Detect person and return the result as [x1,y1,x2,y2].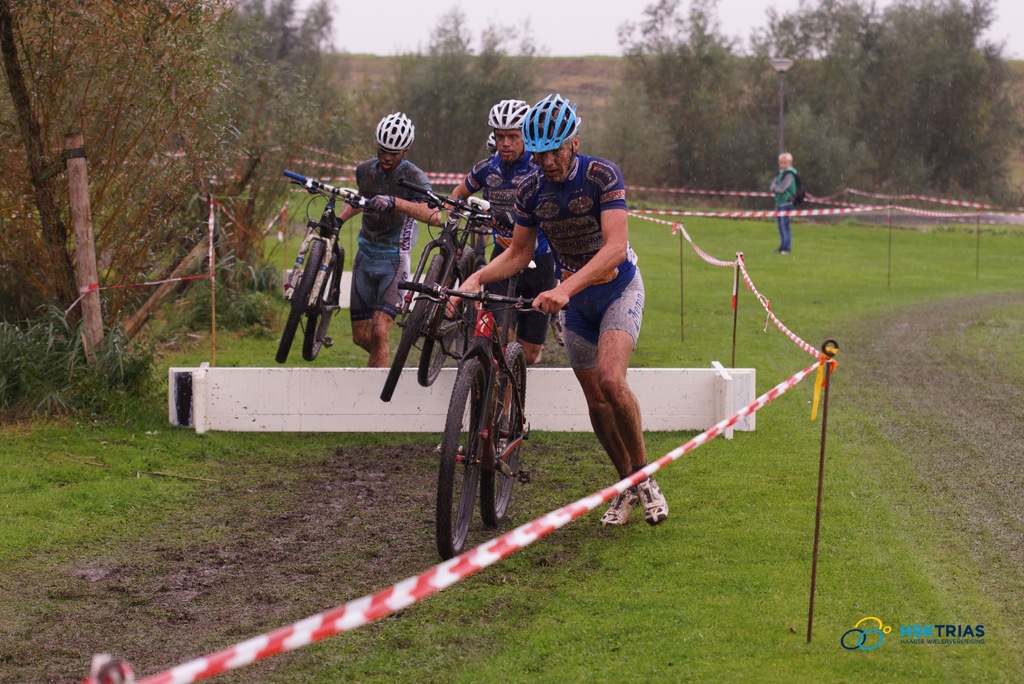
[769,152,805,257].
